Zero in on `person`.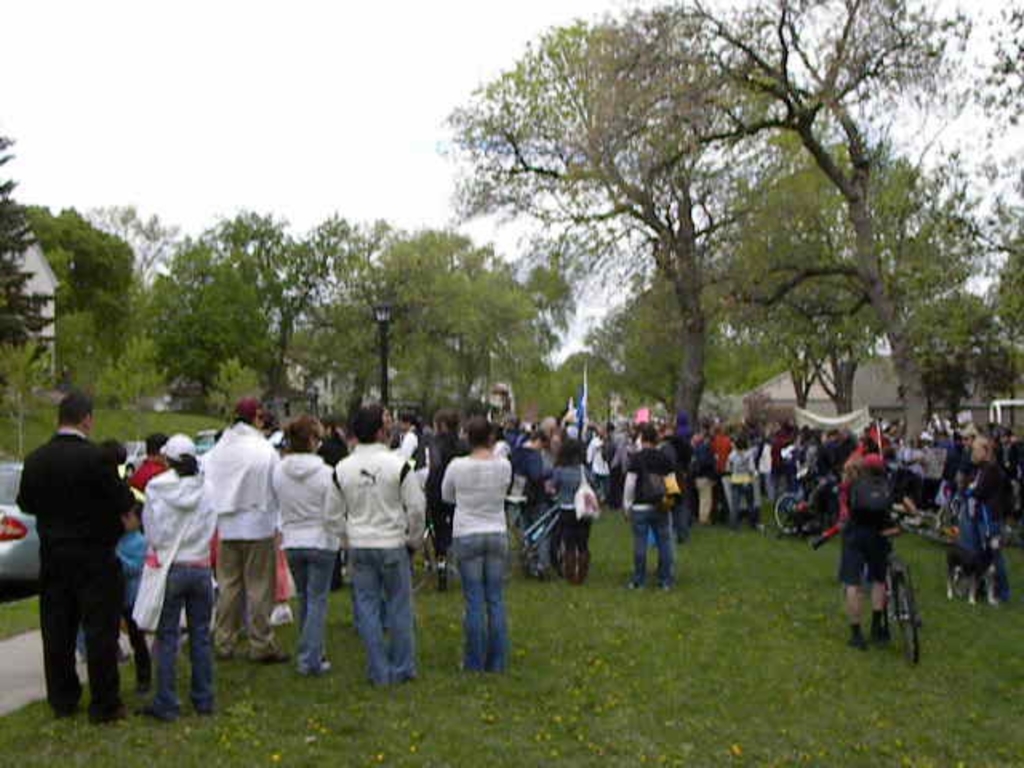
Zeroed in: 432:411:514:678.
